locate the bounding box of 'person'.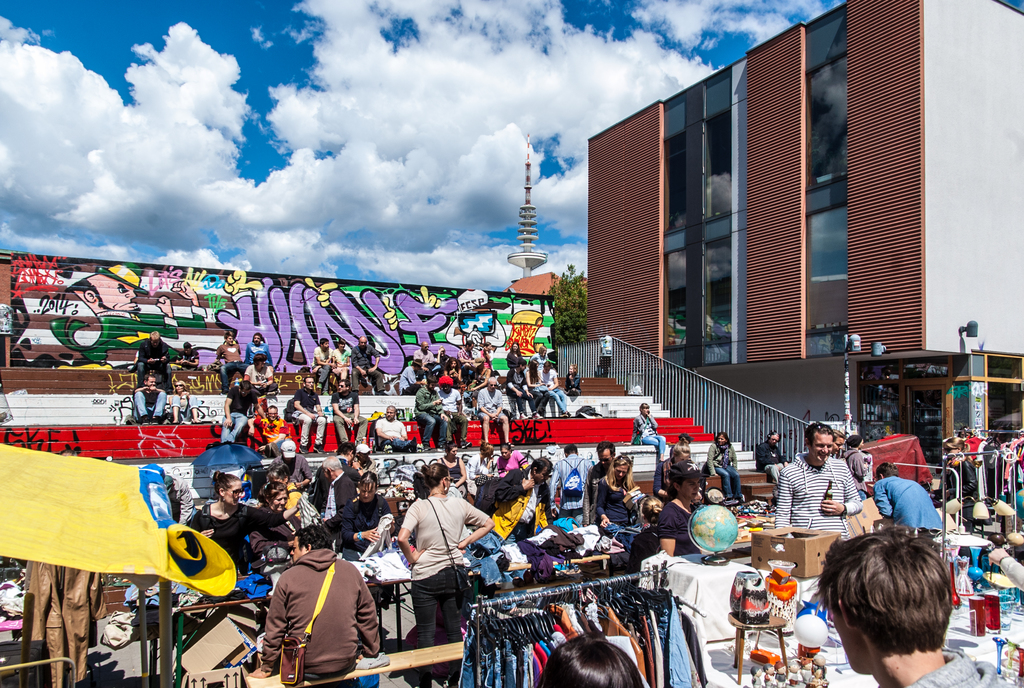
Bounding box: rect(492, 441, 522, 483).
